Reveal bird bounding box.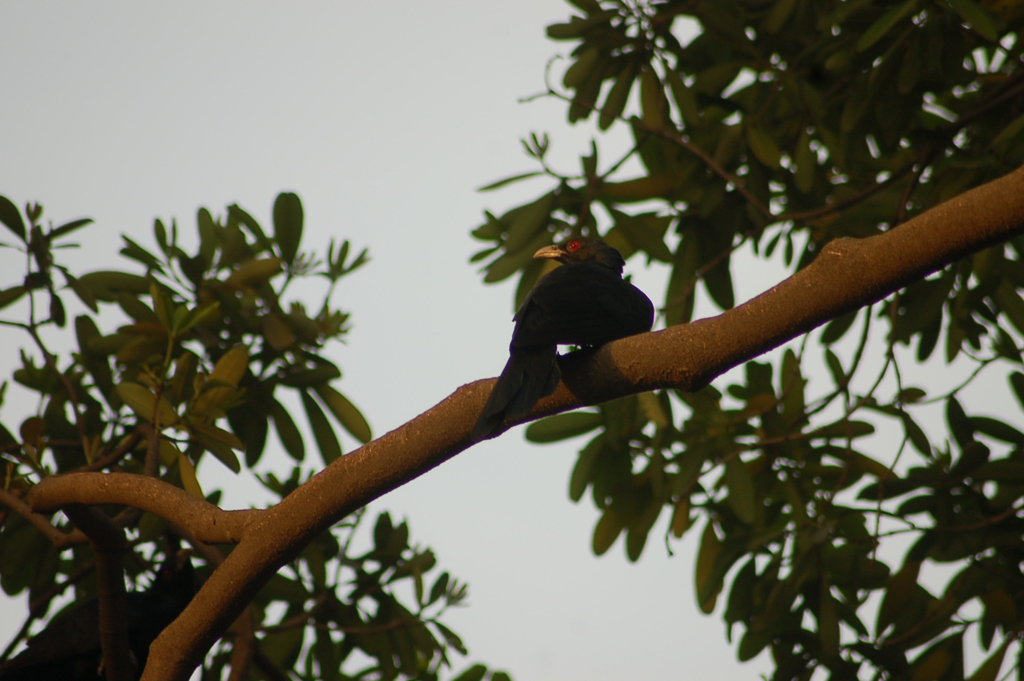
Revealed: 467 229 672 440.
